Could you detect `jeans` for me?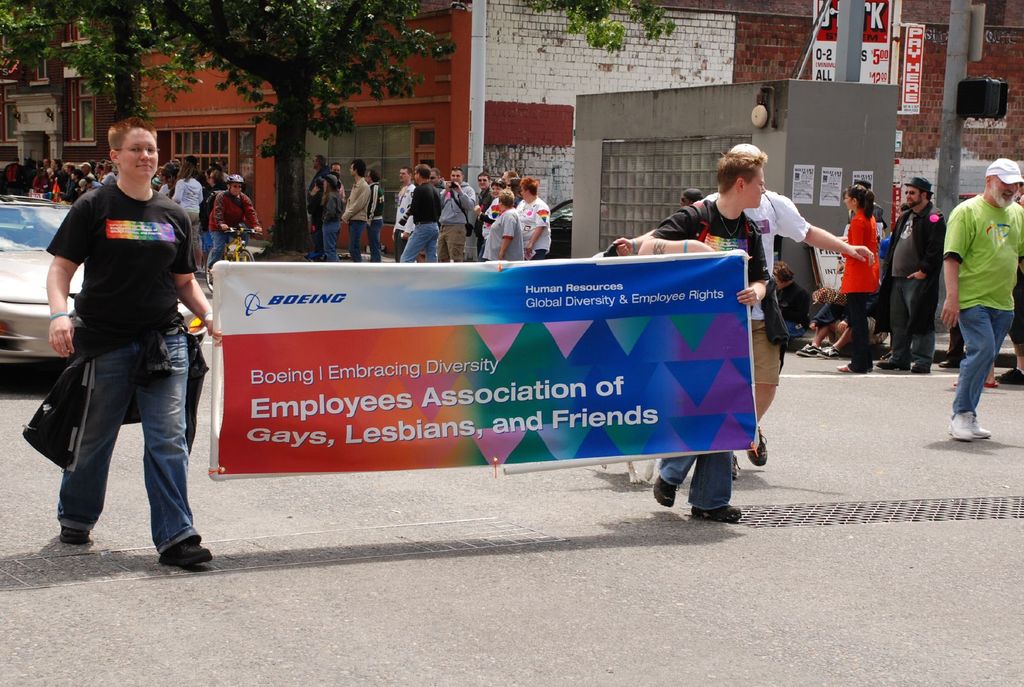
Detection result: (952, 306, 1015, 406).
